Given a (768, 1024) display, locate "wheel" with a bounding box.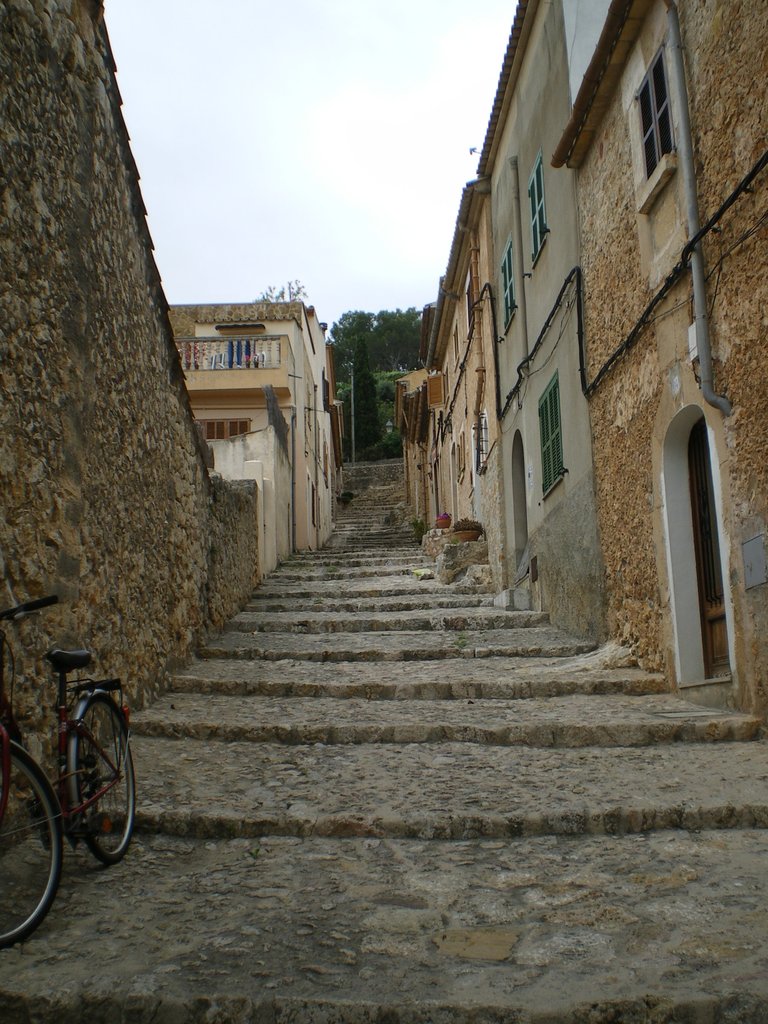
Located: l=58, t=686, r=136, b=868.
